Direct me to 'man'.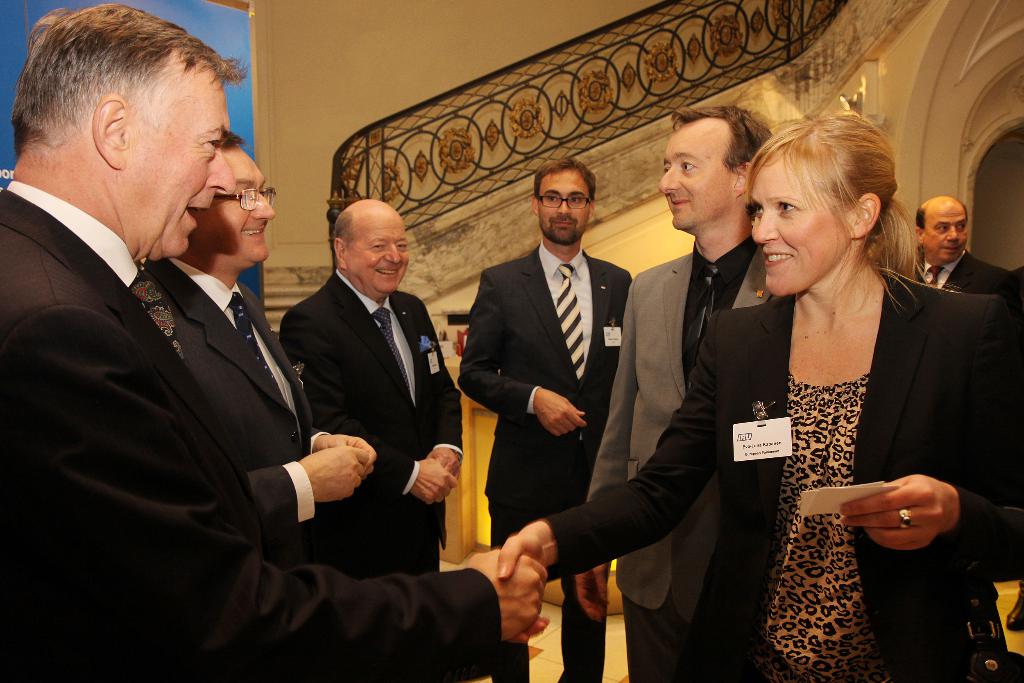
Direction: {"left": 452, "top": 154, "right": 631, "bottom": 682}.
